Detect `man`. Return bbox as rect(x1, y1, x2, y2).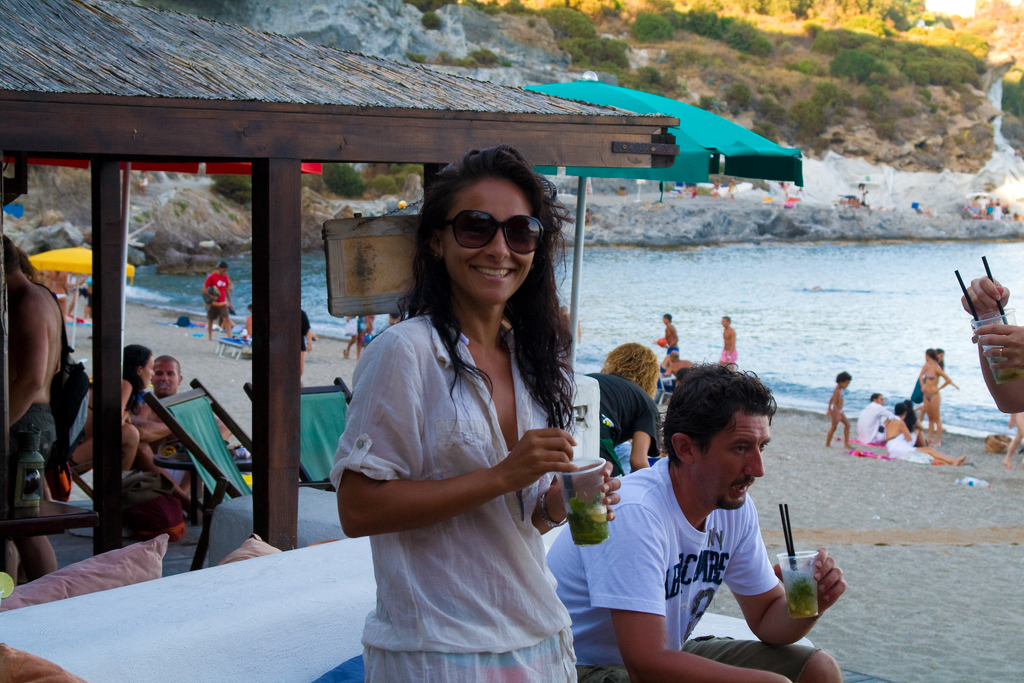
rect(201, 259, 239, 340).
